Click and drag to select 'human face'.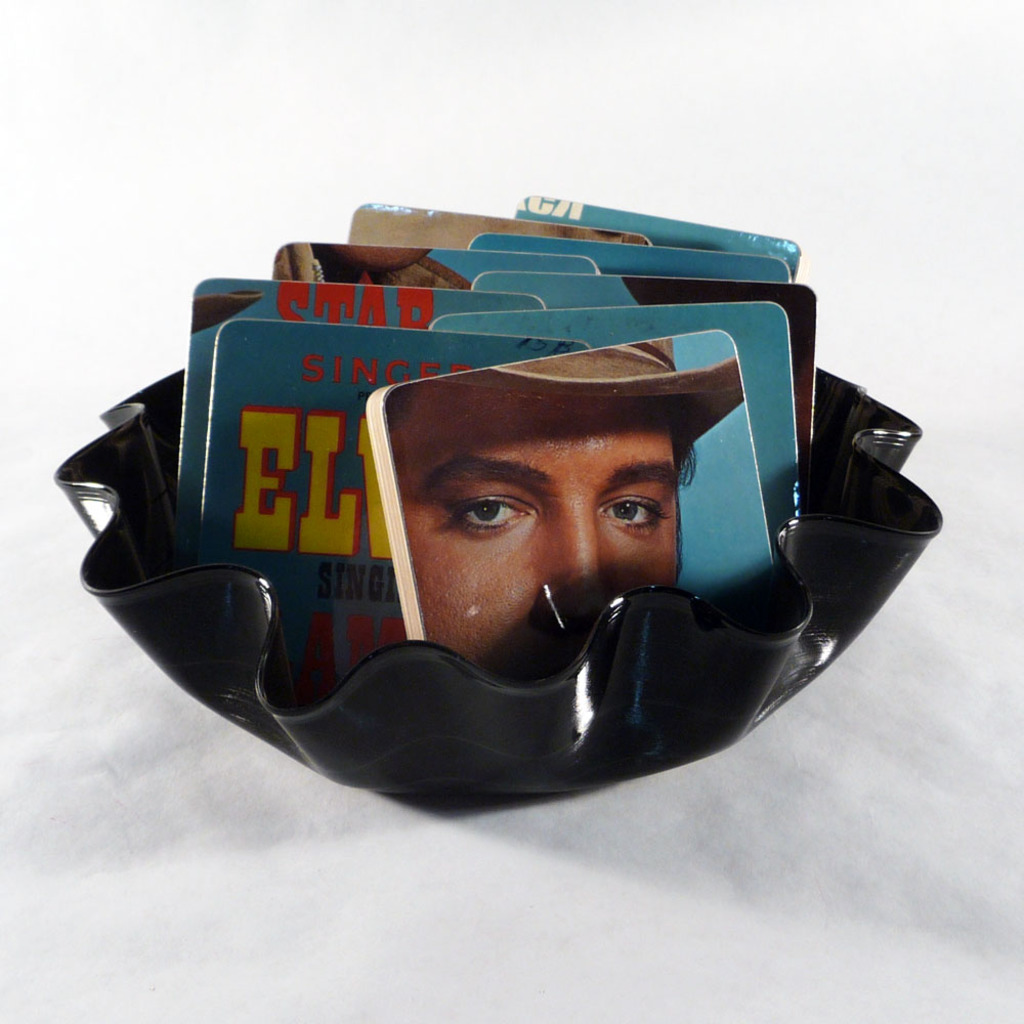
Selection: <box>394,387,677,675</box>.
